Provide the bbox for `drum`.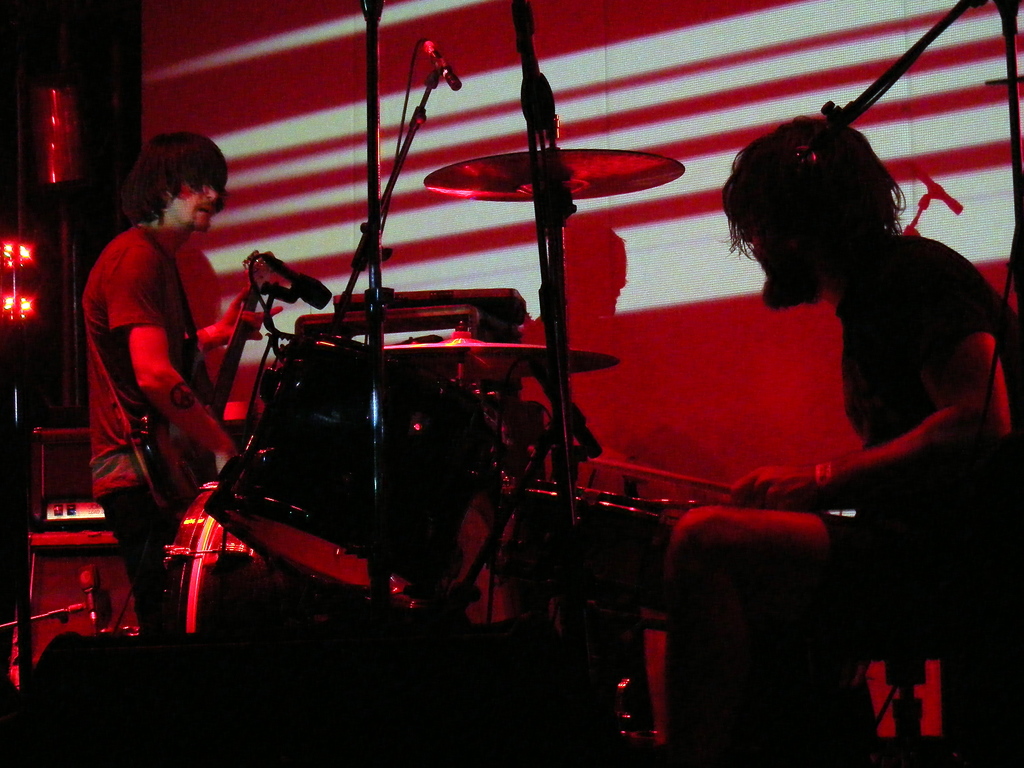
[166, 476, 269, 640].
